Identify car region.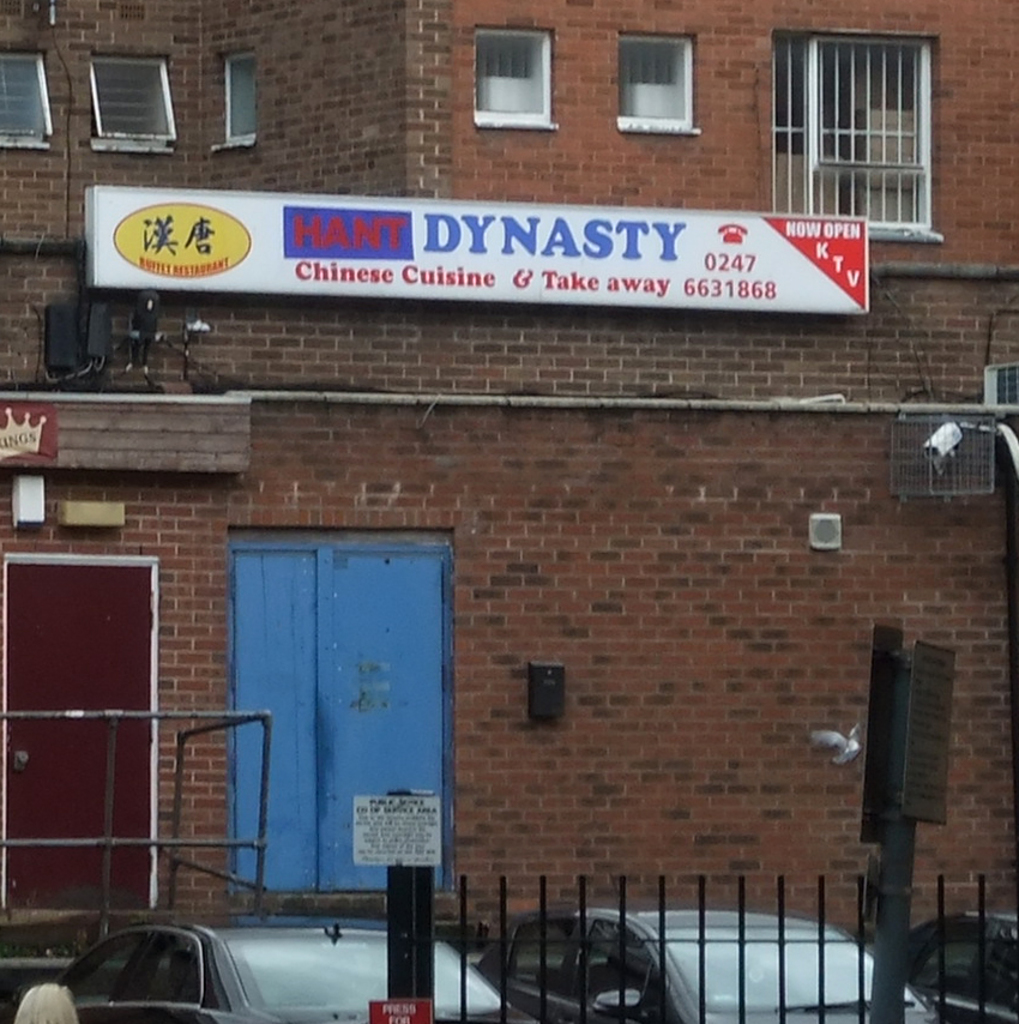
Region: BBox(53, 924, 536, 1023).
